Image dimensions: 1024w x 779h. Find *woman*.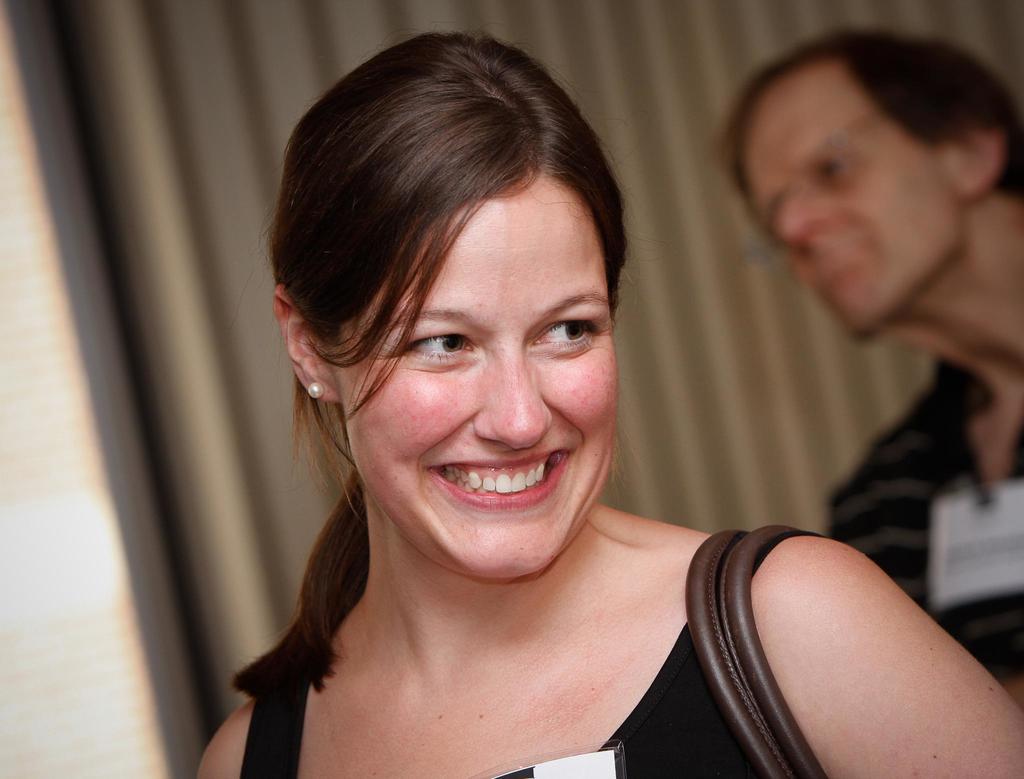
pyautogui.locateOnScreen(198, 36, 1023, 778).
